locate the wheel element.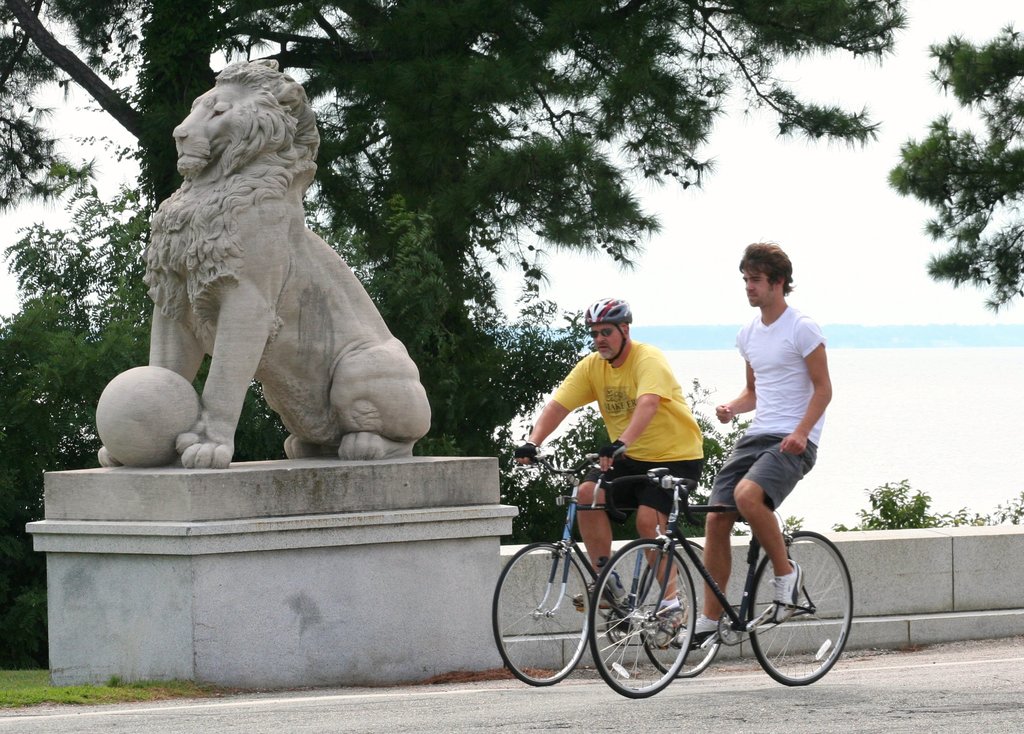
Element bbox: (x1=641, y1=536, x2=721, y2=675).
